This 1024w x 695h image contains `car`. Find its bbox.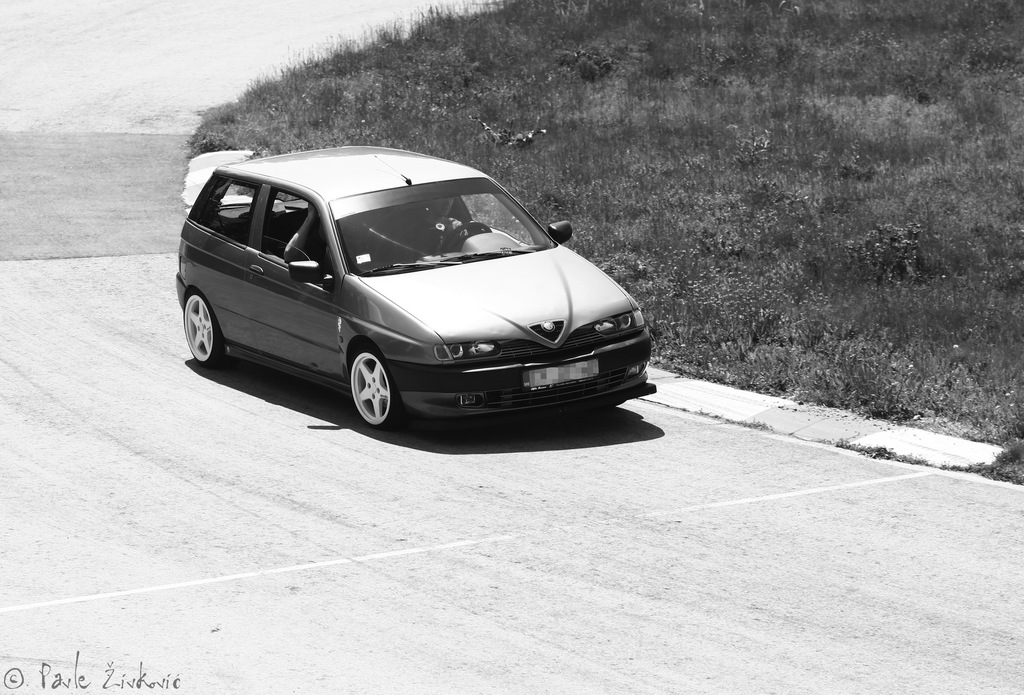
crop(168, 137, 656, 431).
